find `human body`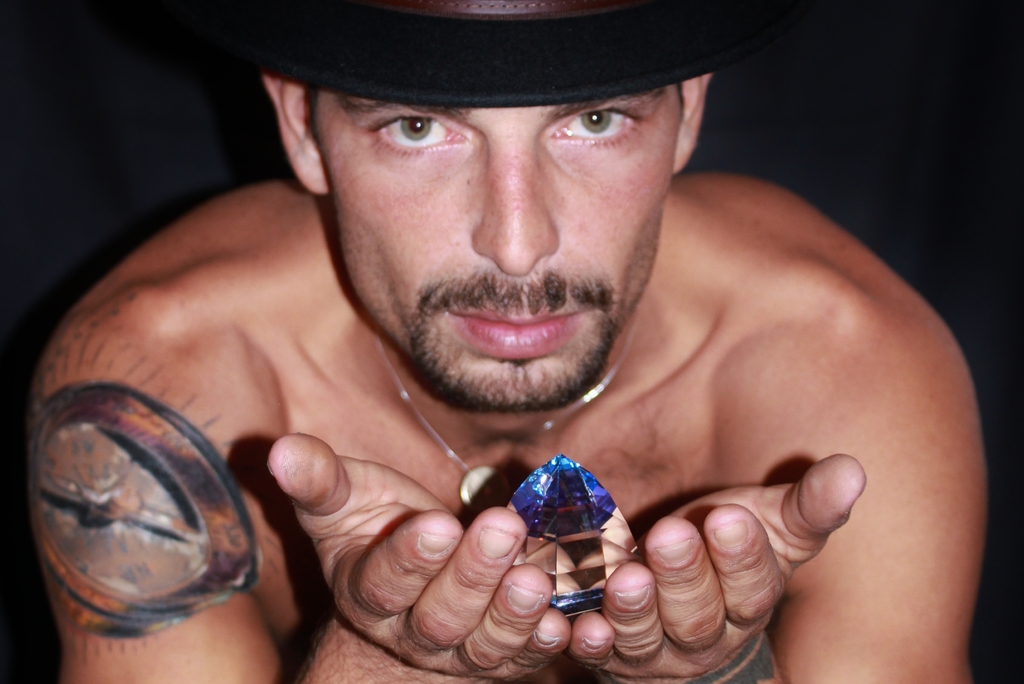
0/17/1023/683
